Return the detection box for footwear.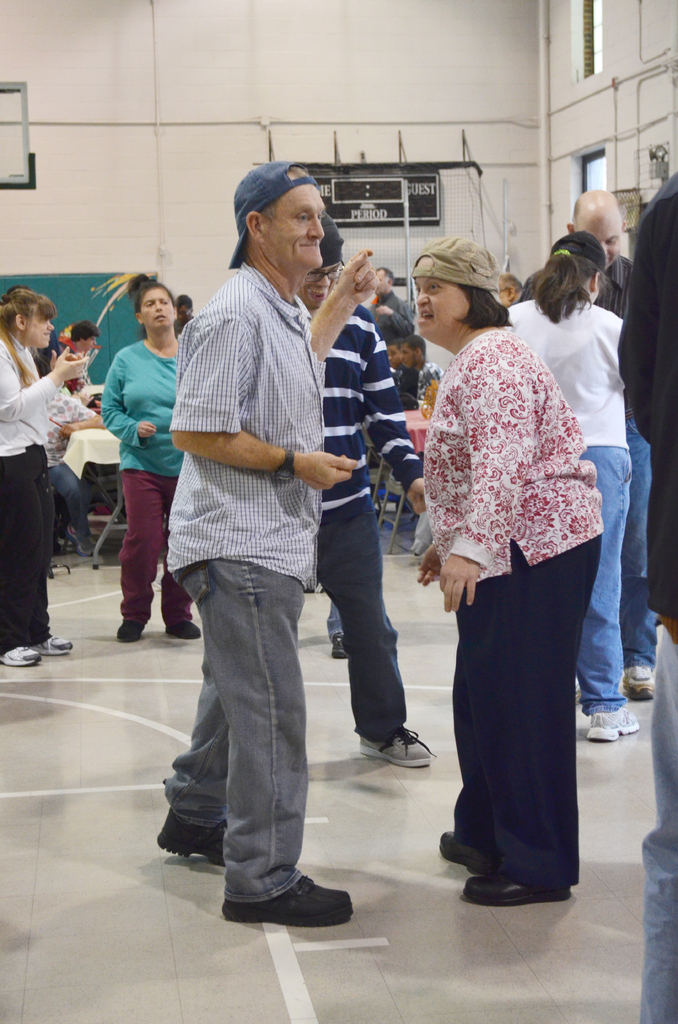
[left=75, top=536, right=96, bottom=554].
